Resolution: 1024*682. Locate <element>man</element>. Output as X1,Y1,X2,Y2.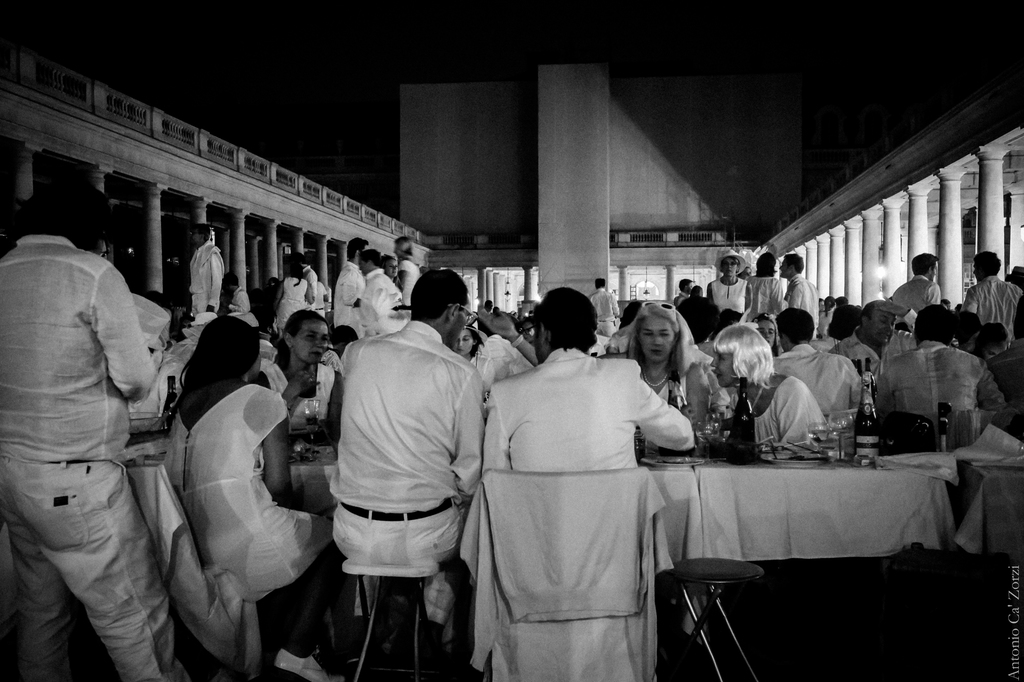
785,253,823,339.
